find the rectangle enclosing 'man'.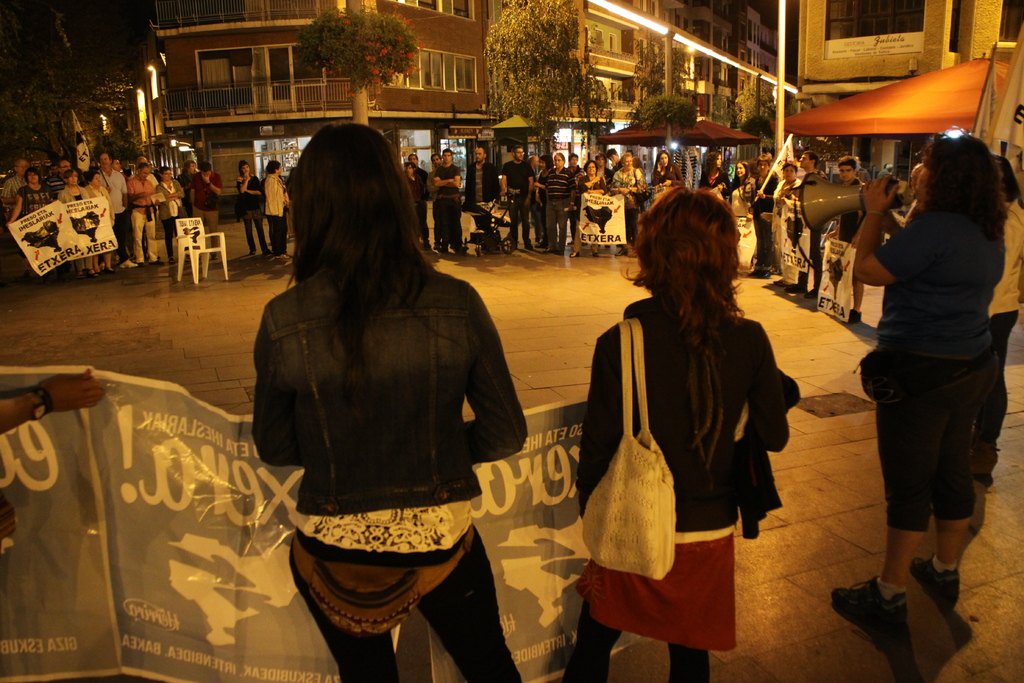
x1=502 y1=143 x2=534 y2=250.
